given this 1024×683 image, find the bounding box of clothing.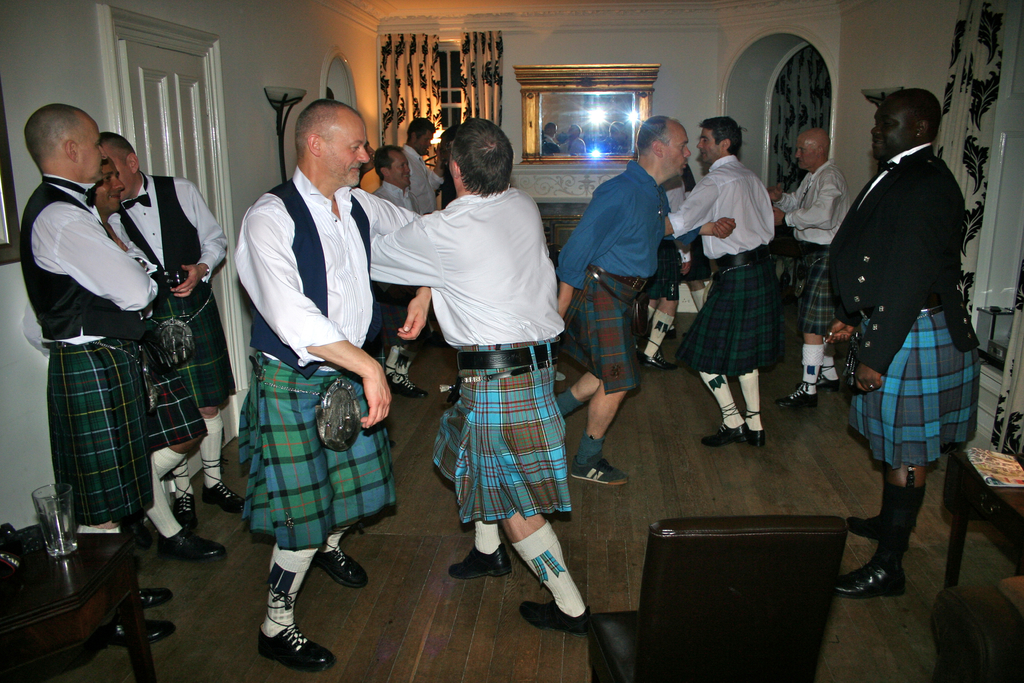
[left=364, top=188, right=570, bottom=525].
